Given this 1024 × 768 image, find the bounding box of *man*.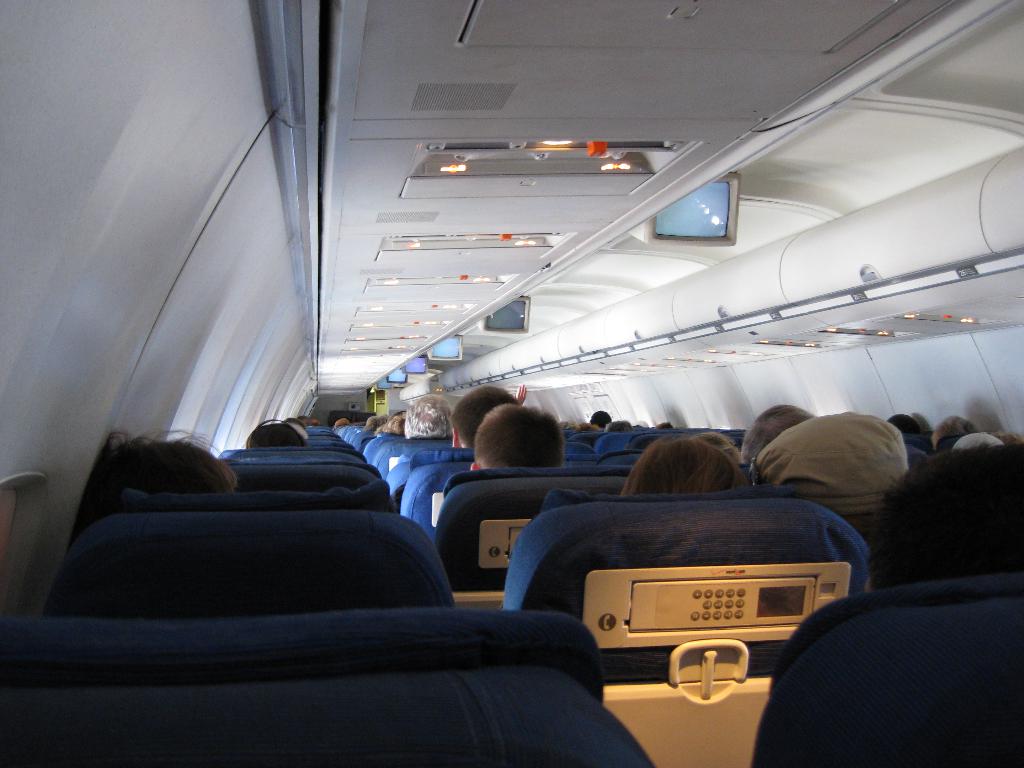
x1=451, y1=386, x2=521, y2=447.
